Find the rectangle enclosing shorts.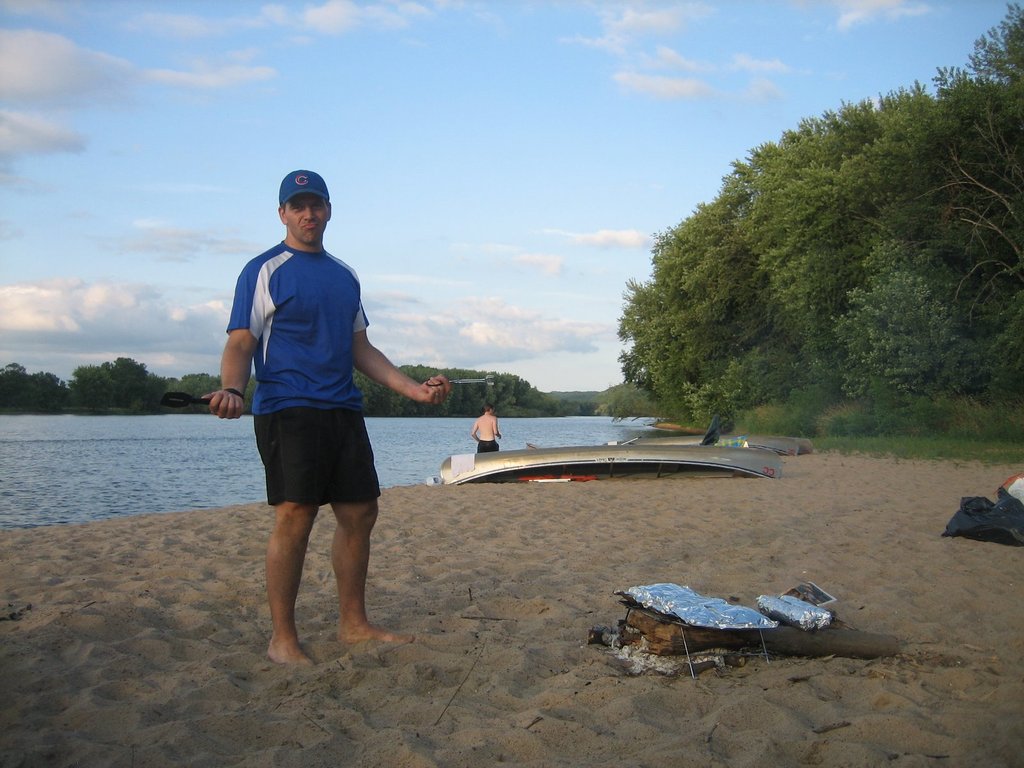
box=[474, 442, 499, 452].
